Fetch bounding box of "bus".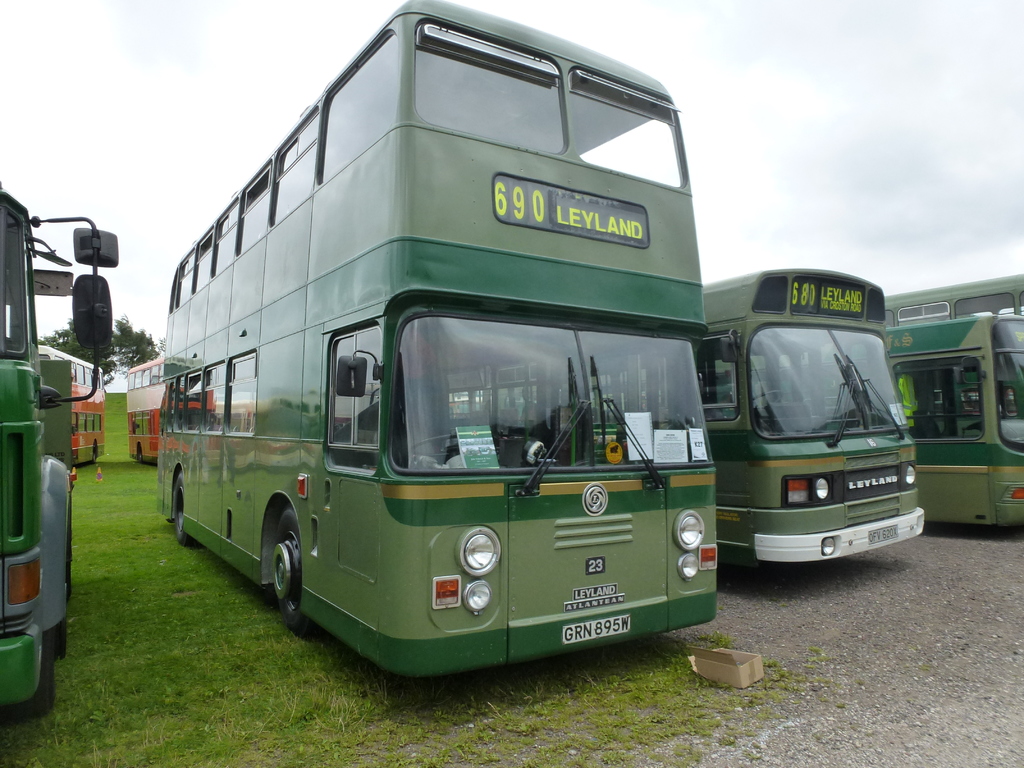
Bbox: (128, 345, 166, 464).
